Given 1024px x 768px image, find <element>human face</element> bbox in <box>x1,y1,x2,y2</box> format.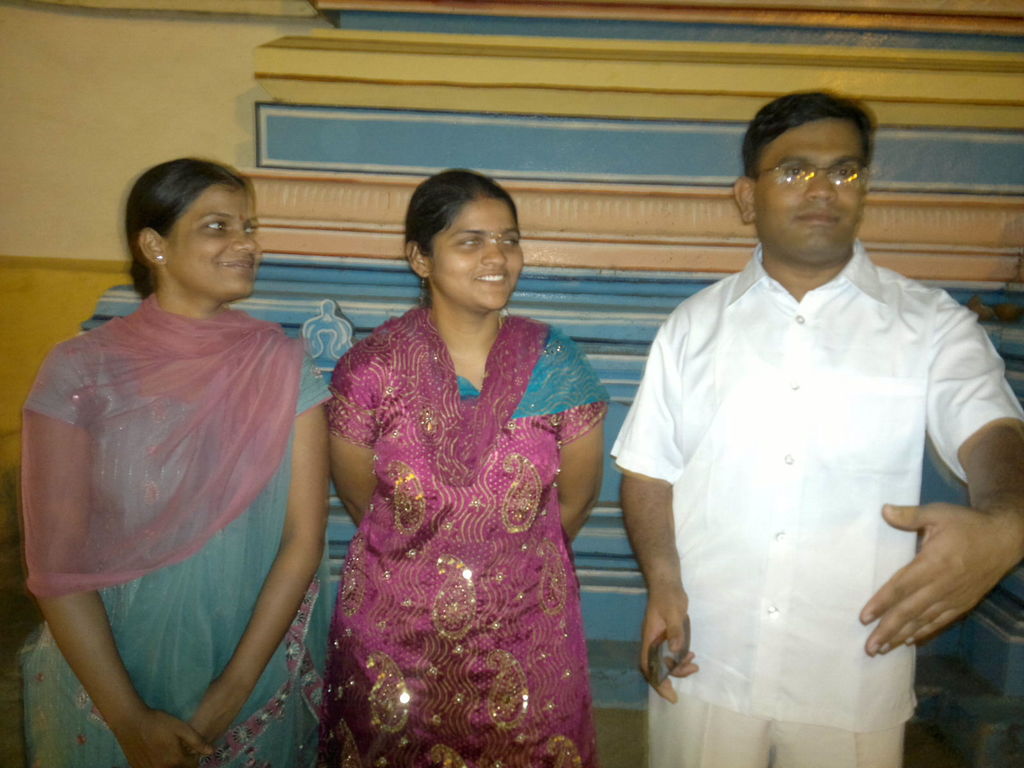
<box>756,113,859,255</box>.
